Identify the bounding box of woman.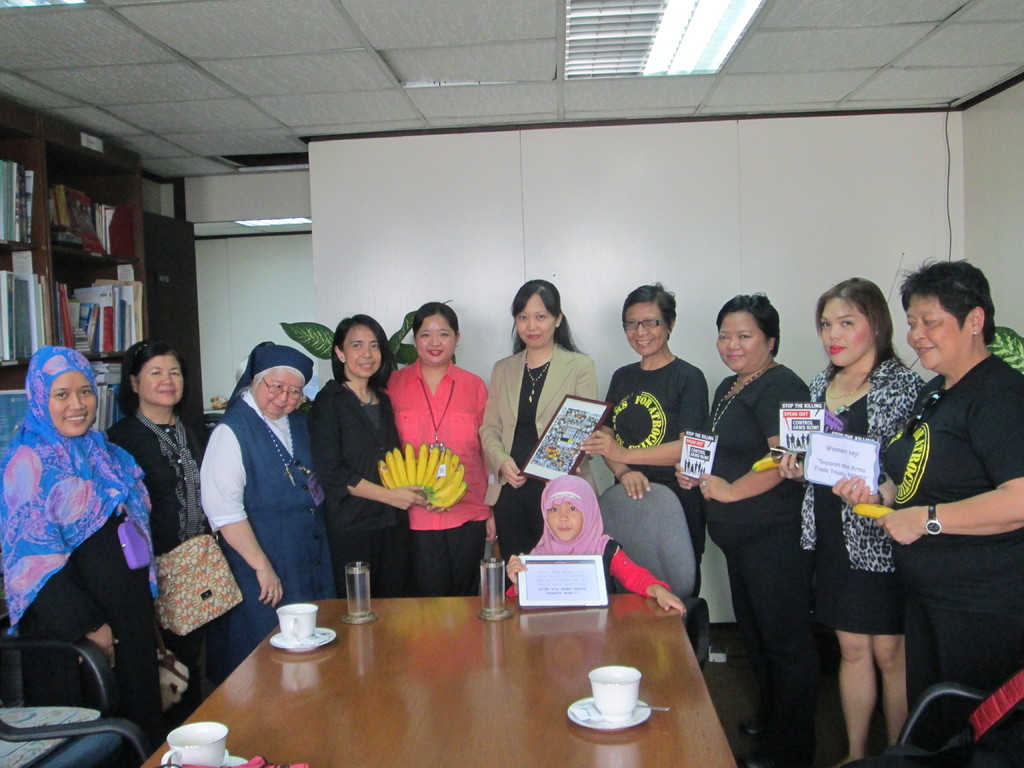
select_region(92, 342, 223, 720).
